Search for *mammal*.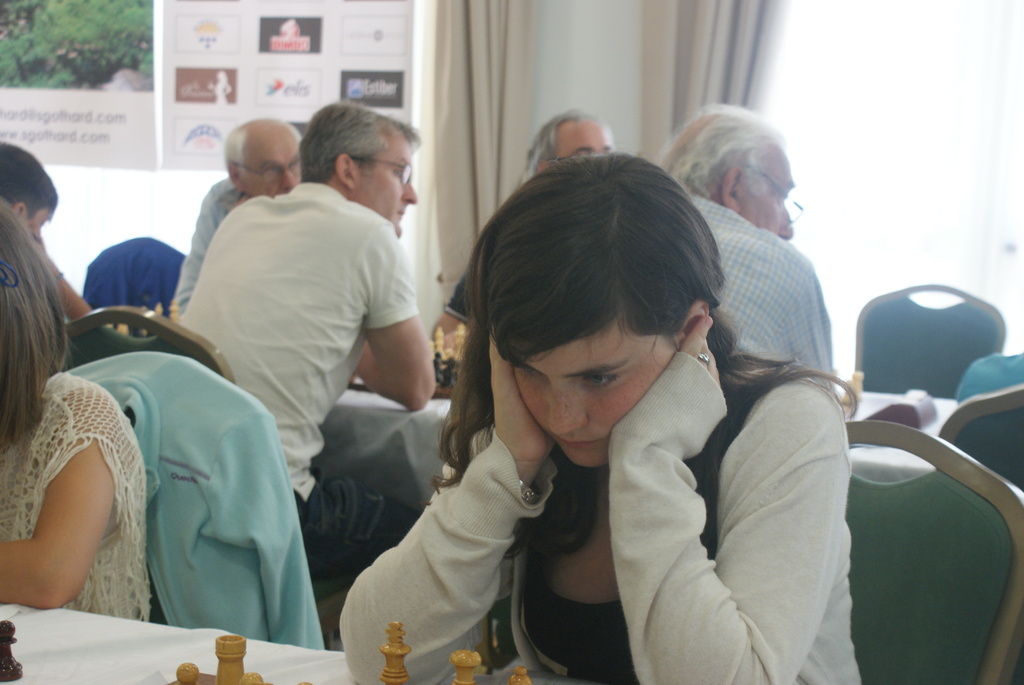
Found at [0,194,152,624].
